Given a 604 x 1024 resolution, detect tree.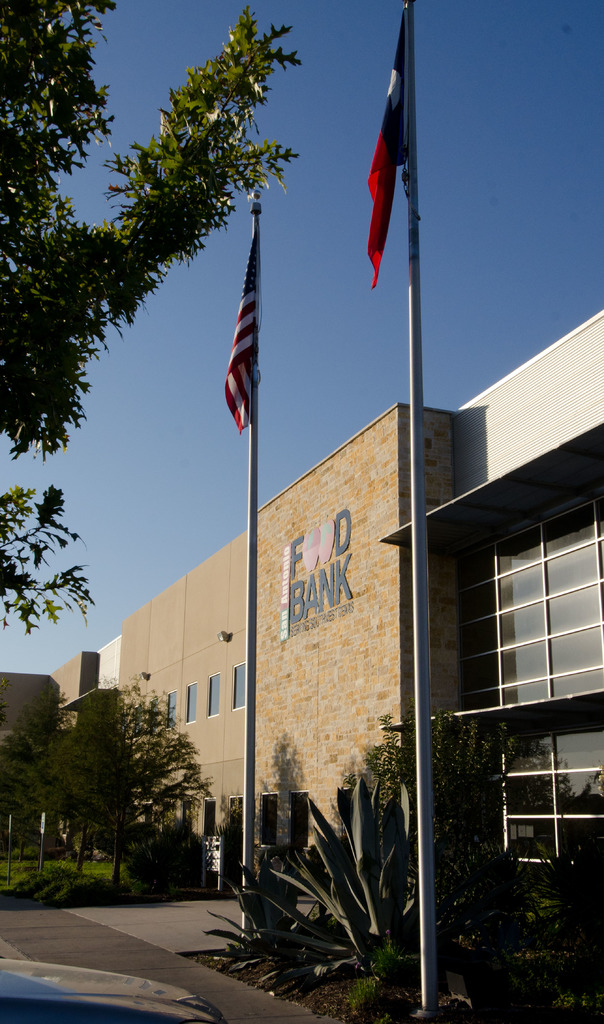
rect(0, 728, 37, 916).
